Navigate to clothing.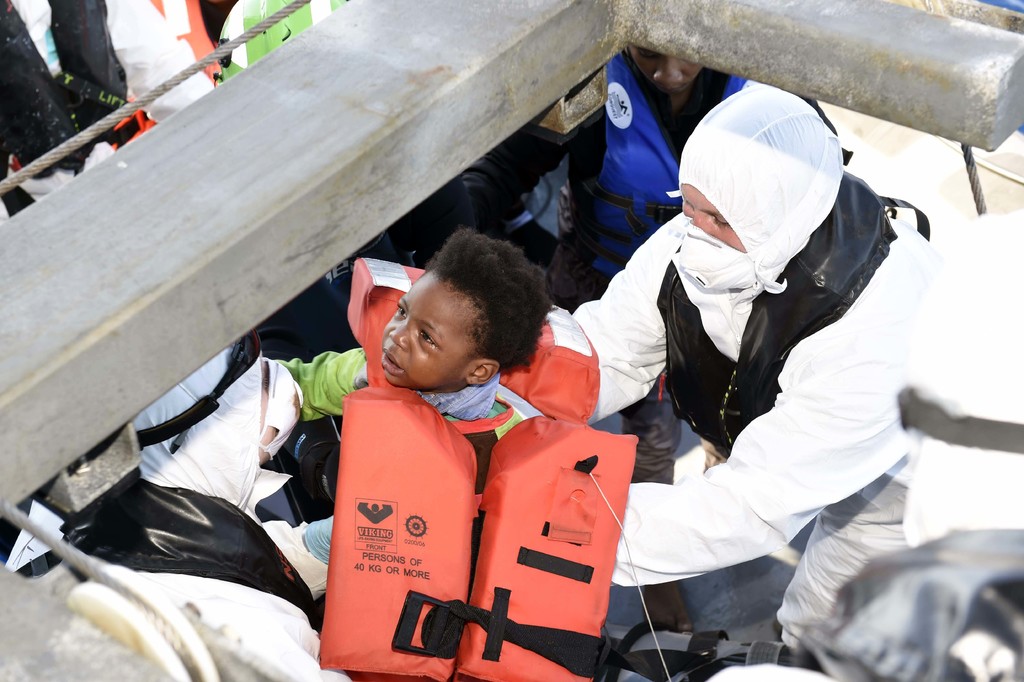
Navigation target: bbox(608, 107, 935, 623).
